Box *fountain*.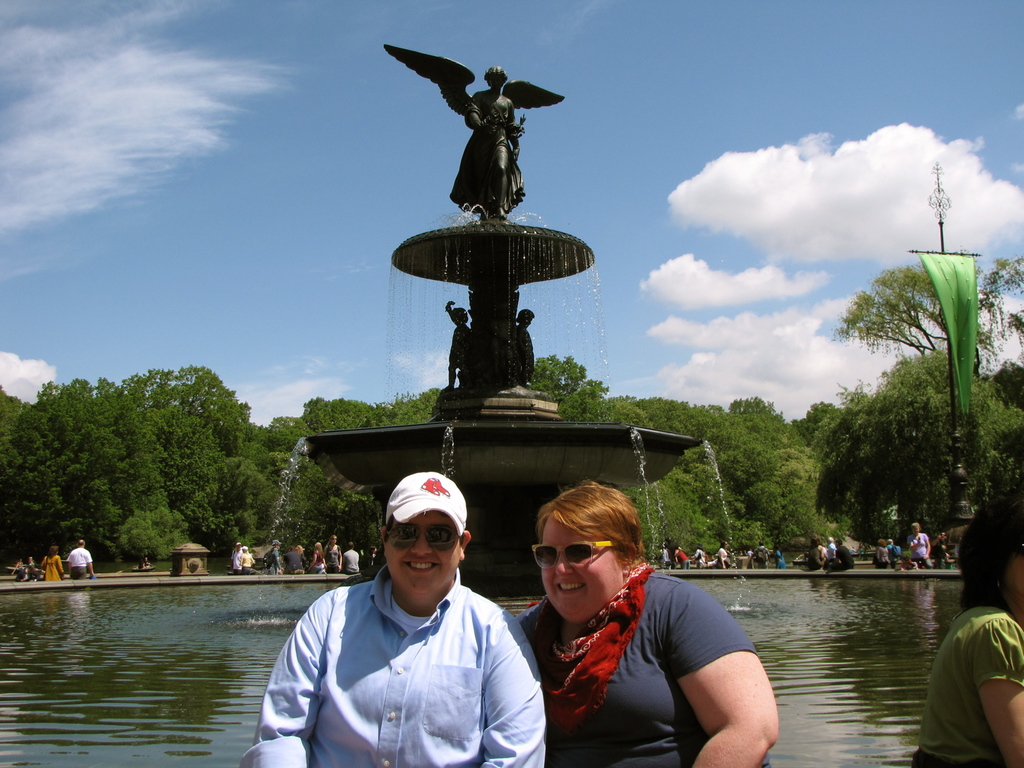
pyautogui.locateOnScreen(311, 40, 680, 584).
